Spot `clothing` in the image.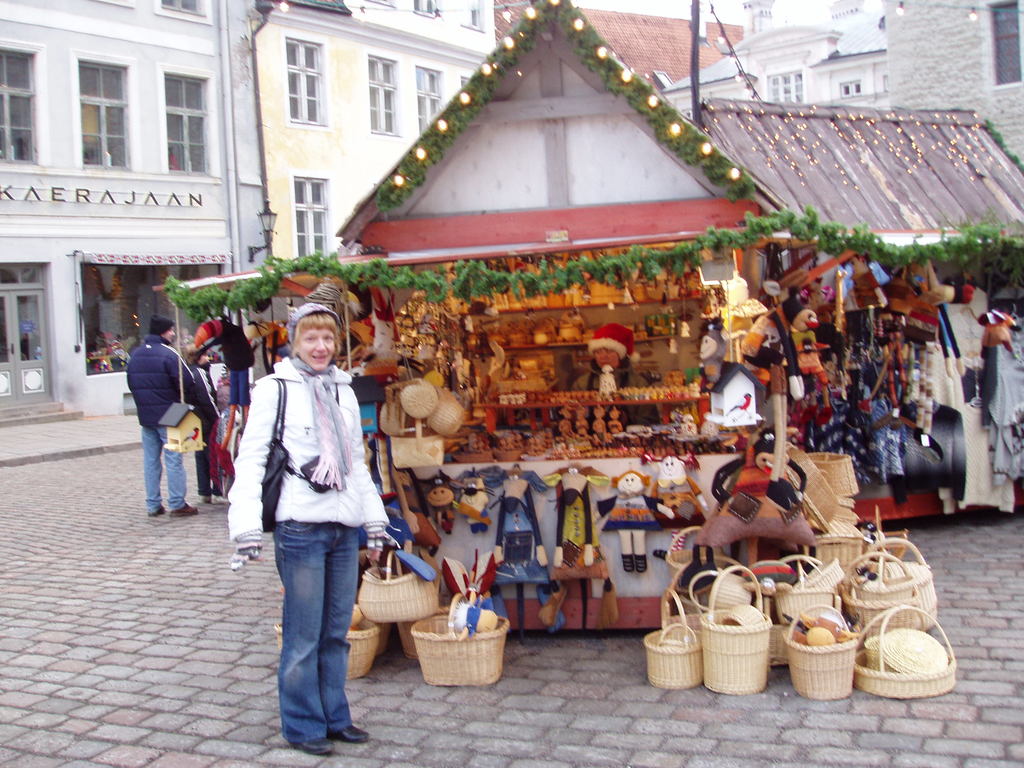
`clothing` found at bbox=[886, 403, 965, 500].
